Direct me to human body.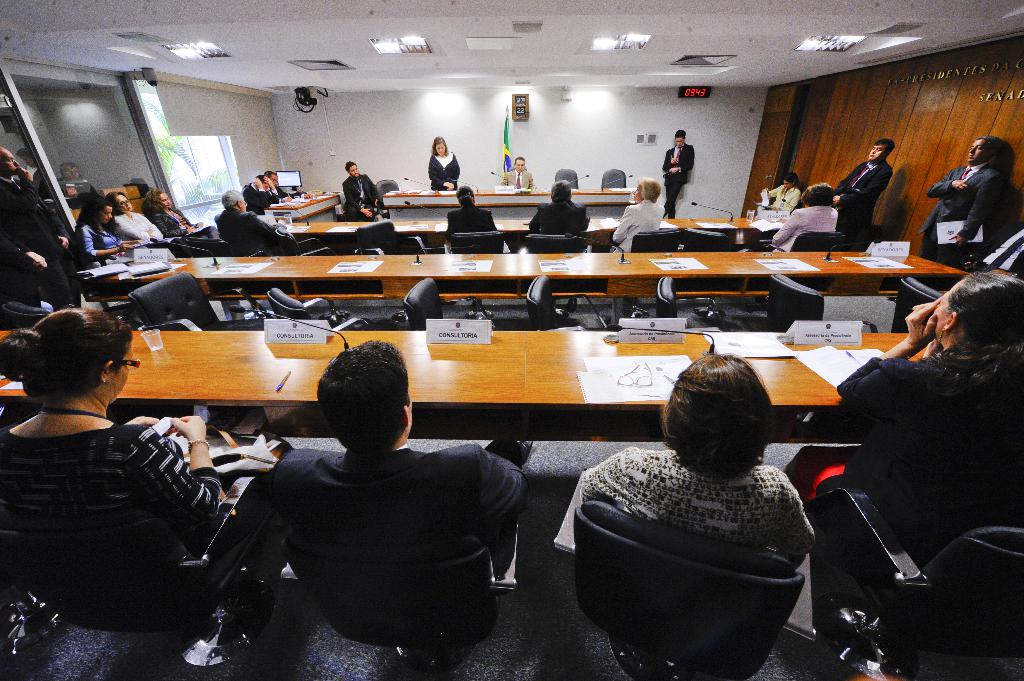
Direction: <box>760,184,795,218</box>.
